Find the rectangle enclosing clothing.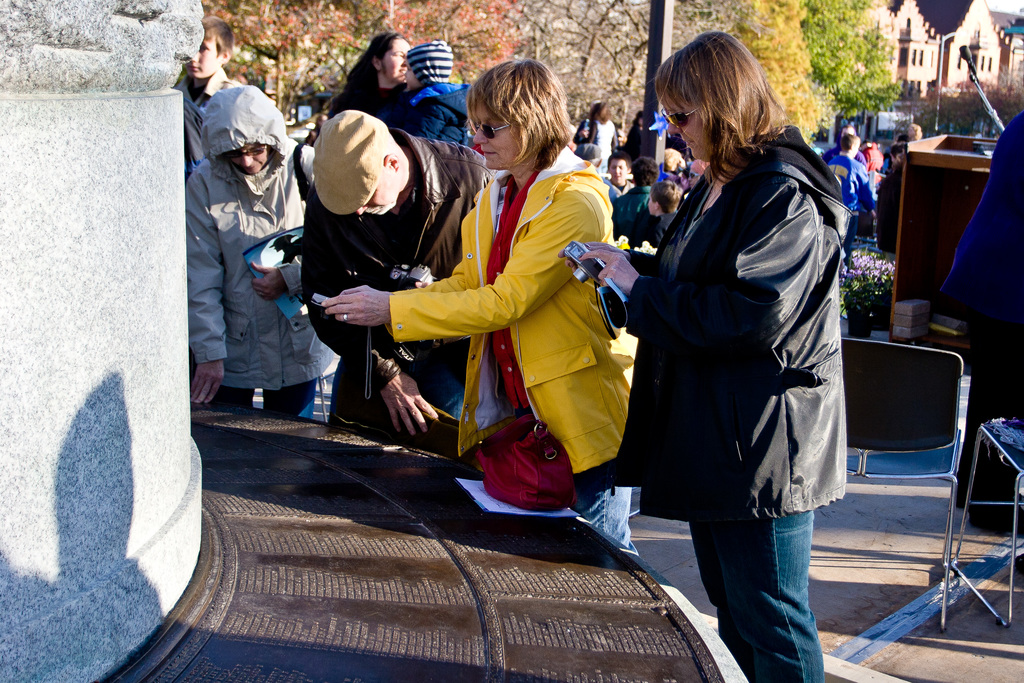
BBox(336, 78, 428, 124).
